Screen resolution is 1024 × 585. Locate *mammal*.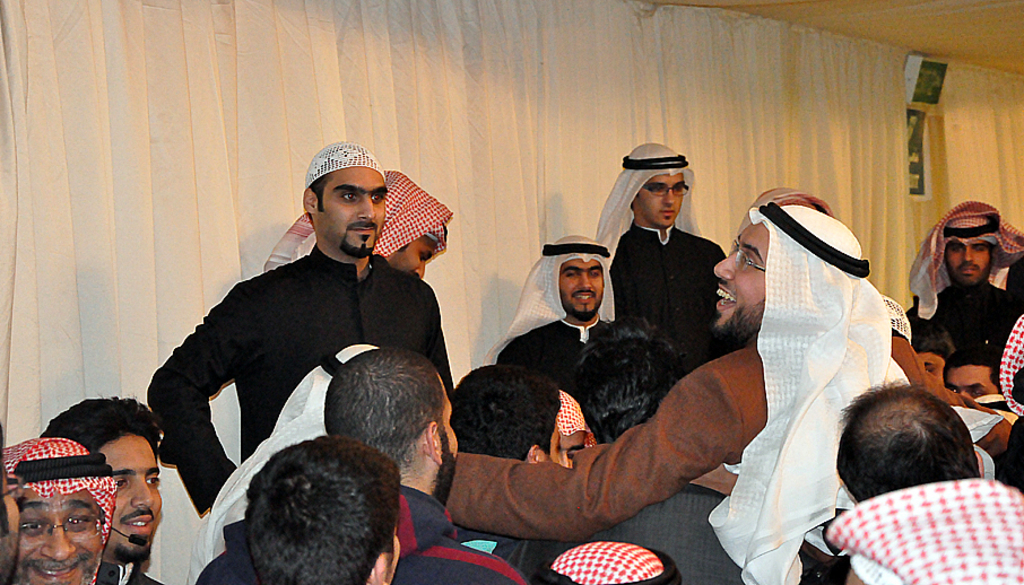
bbox=(441, 200, 919, 584).
